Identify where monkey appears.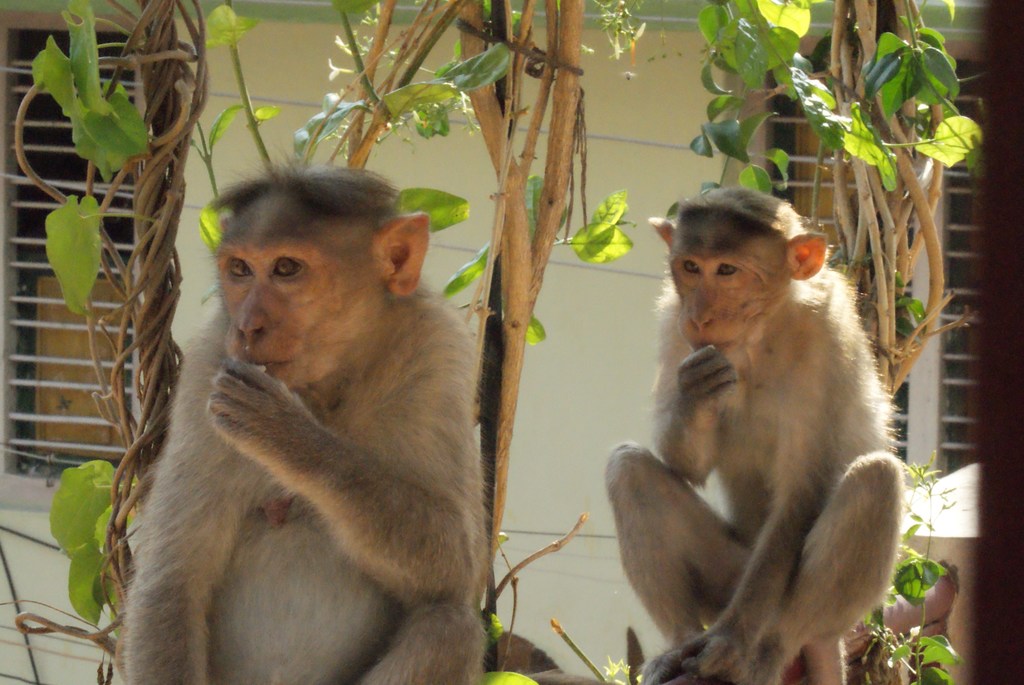
Appears at <region>601, 184, 905, 684</region>.
